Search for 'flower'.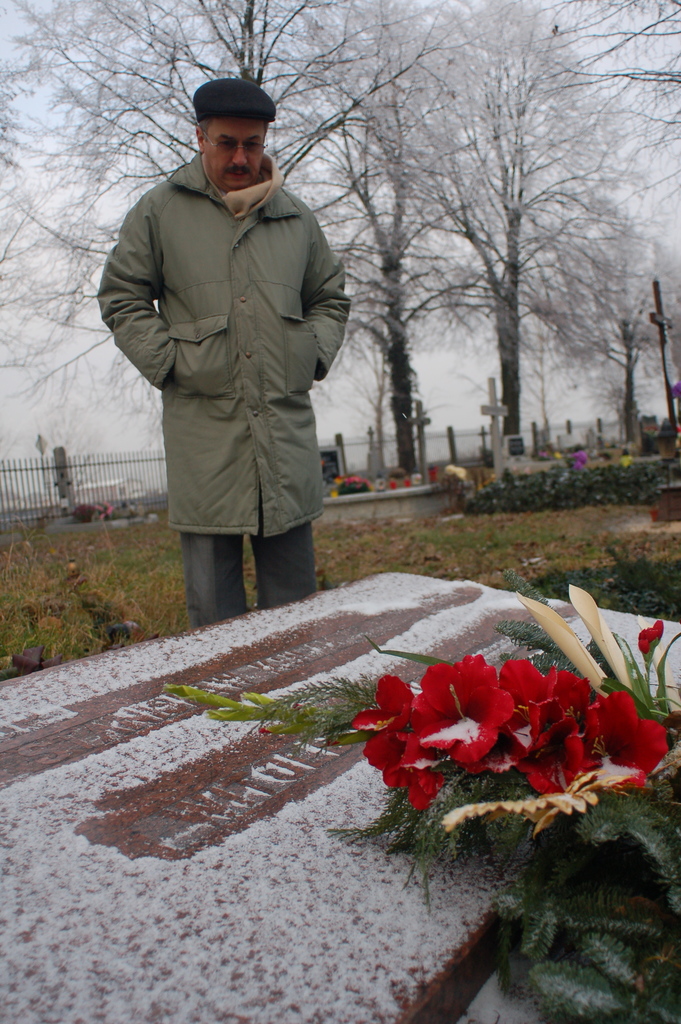
Found at (571,447,589,470).
